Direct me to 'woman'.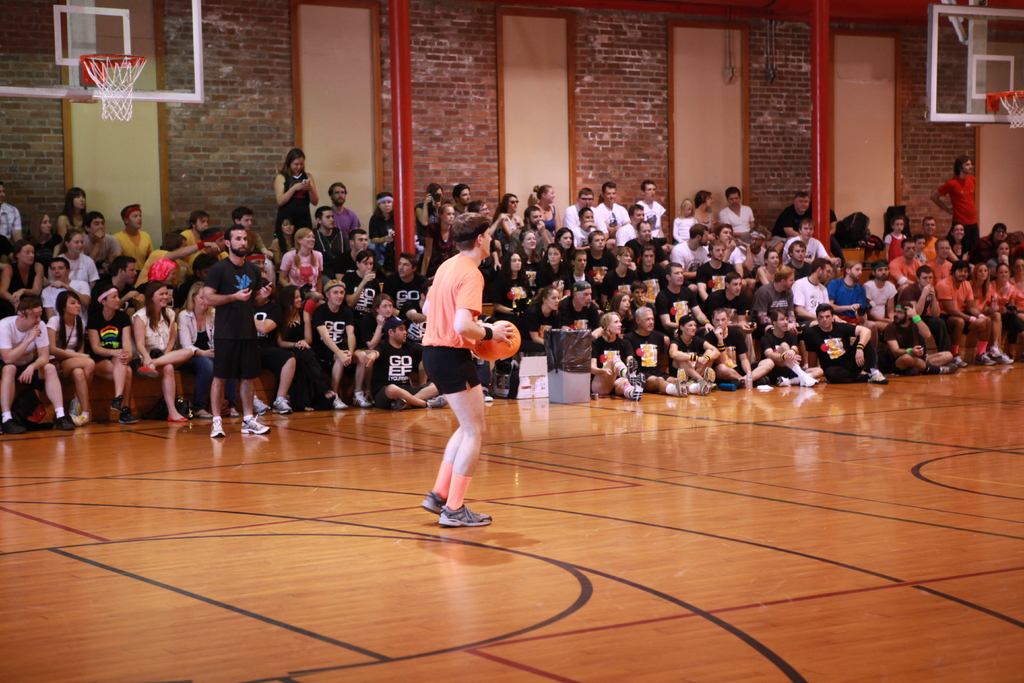
Direction: 551/224/578/258.
